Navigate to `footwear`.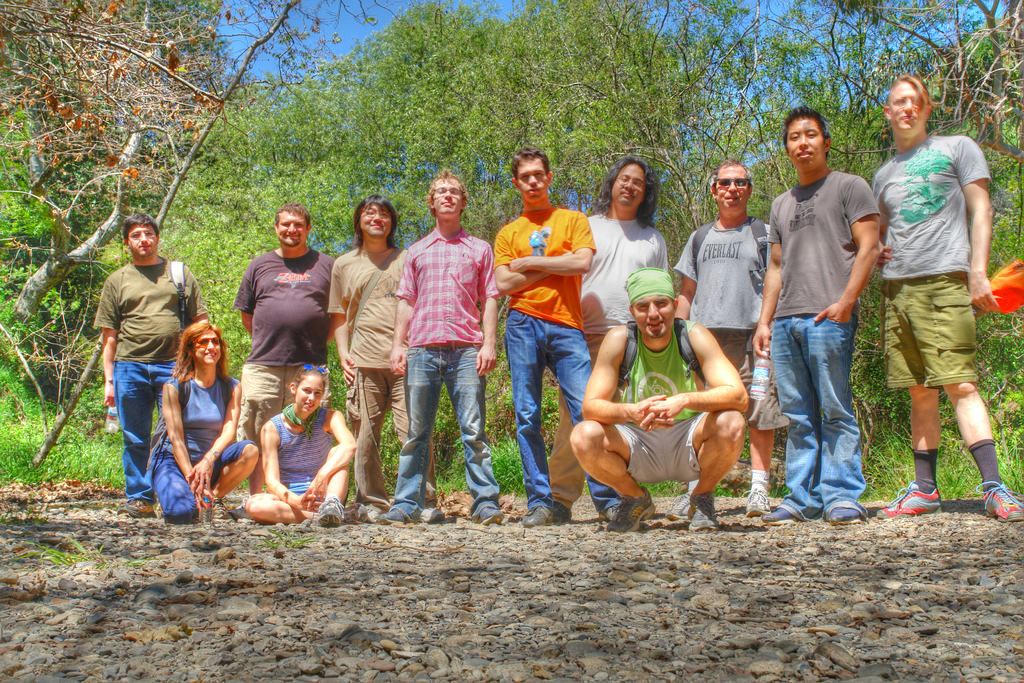
Navigation target: (316,493,346,525).
